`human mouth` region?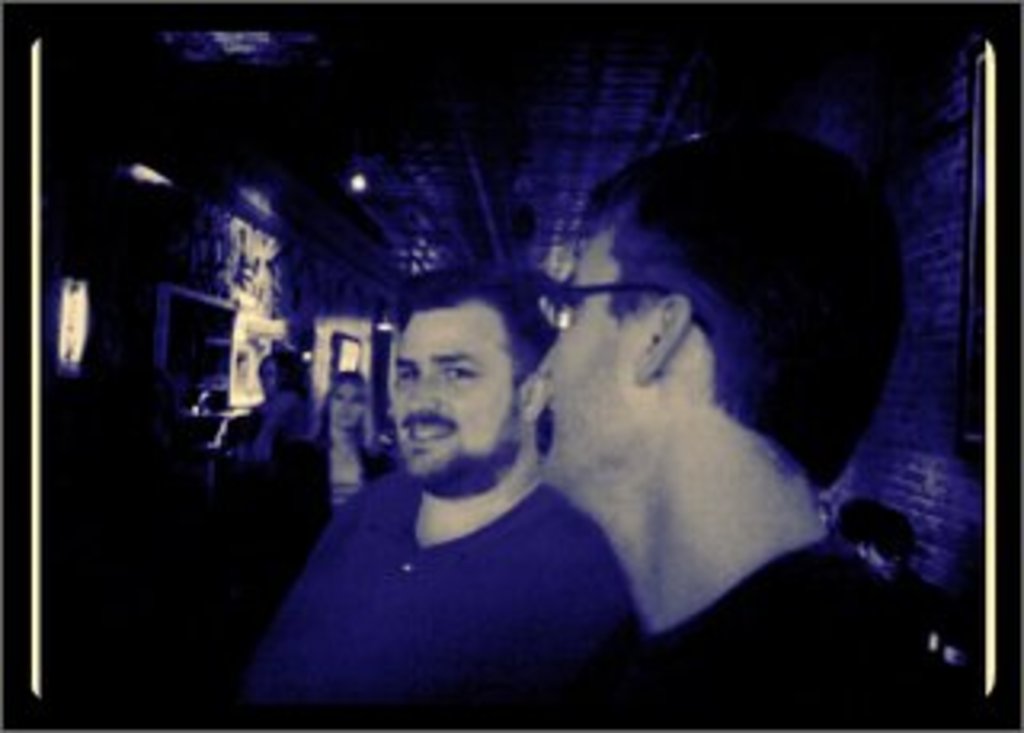
l=397, t=410, r=461, b=451
